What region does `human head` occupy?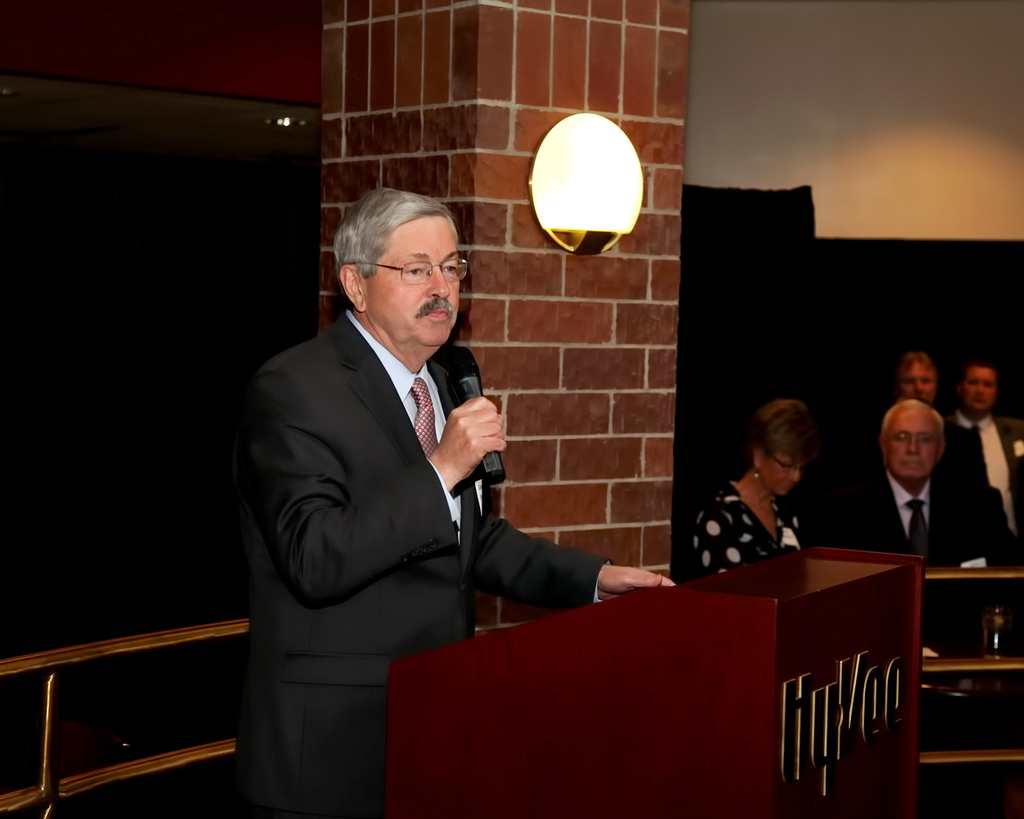
pyautogui.locateOnScreen(328, 186, 483, 336).
